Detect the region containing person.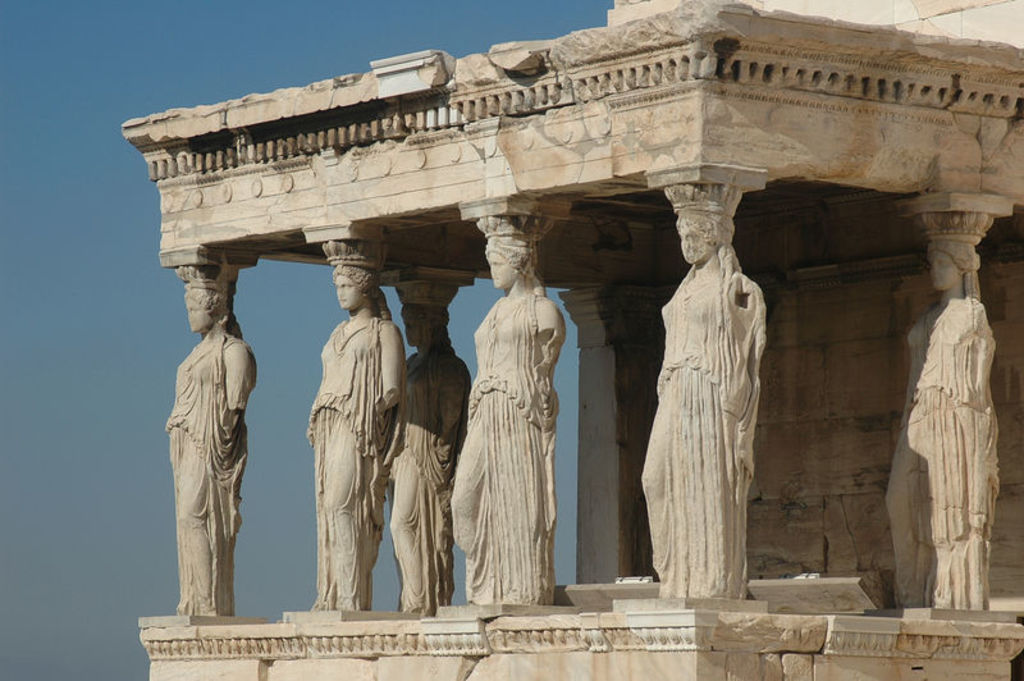
(164, 276, 260, 625).
